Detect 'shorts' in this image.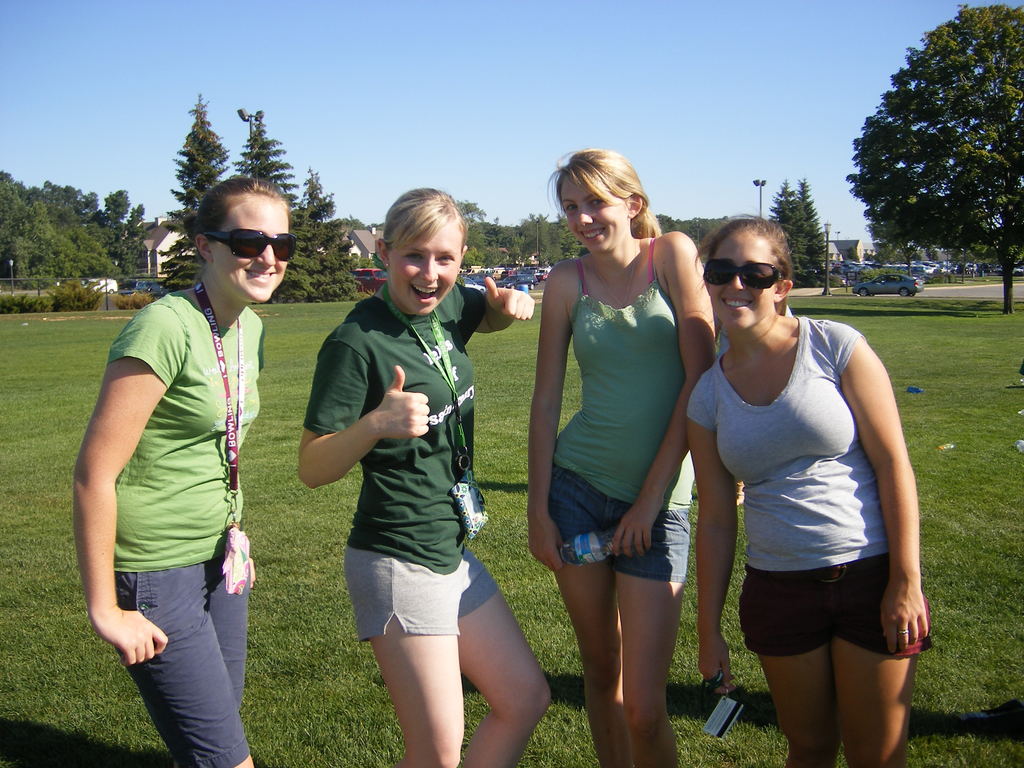
Detection: [118, 563, 250, 767].
